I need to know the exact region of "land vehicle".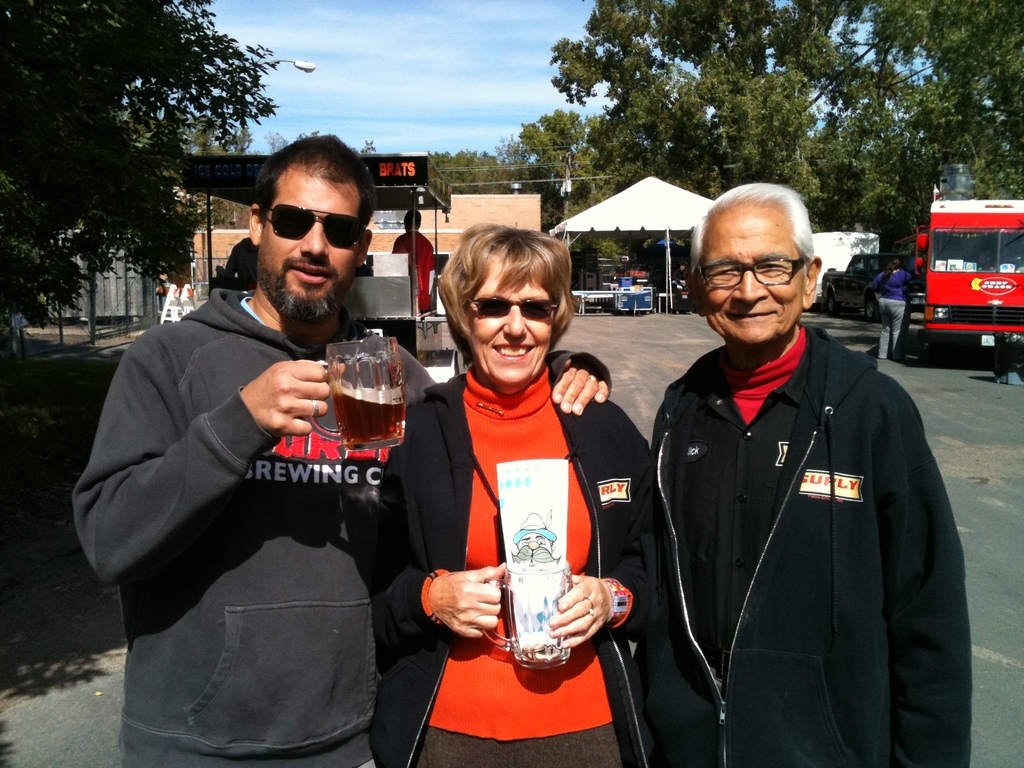
Region: [896, 186, 1020, 362].
